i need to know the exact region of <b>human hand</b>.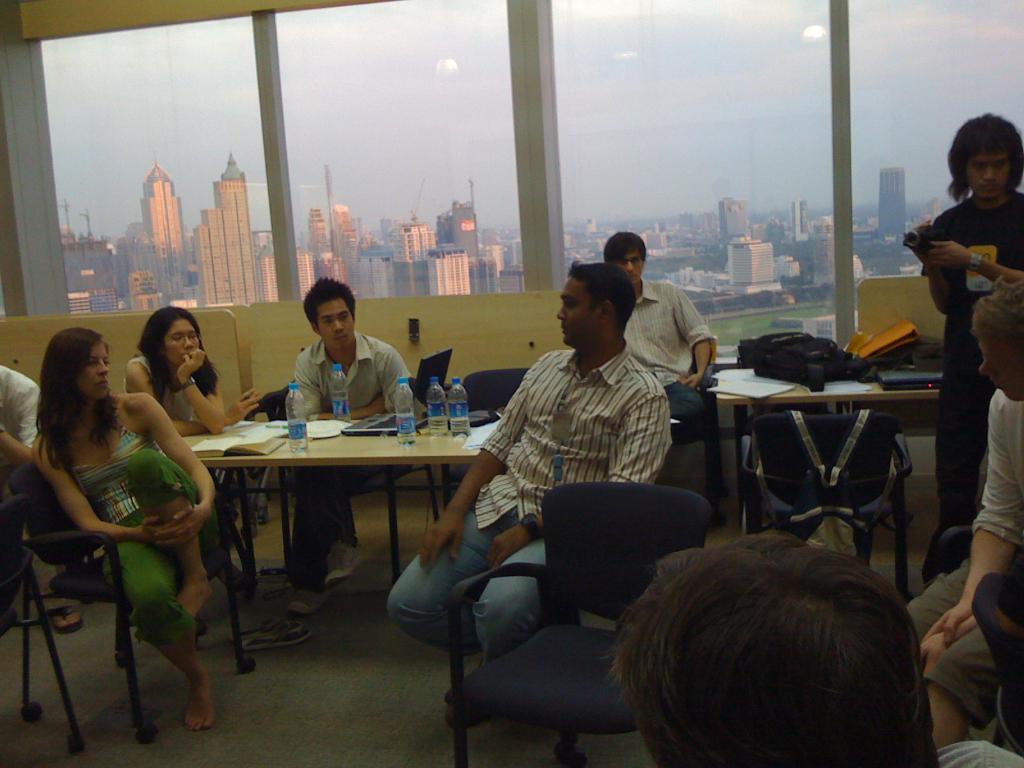
Region: [x1=225, y1=388, x2=265, y2=426].
